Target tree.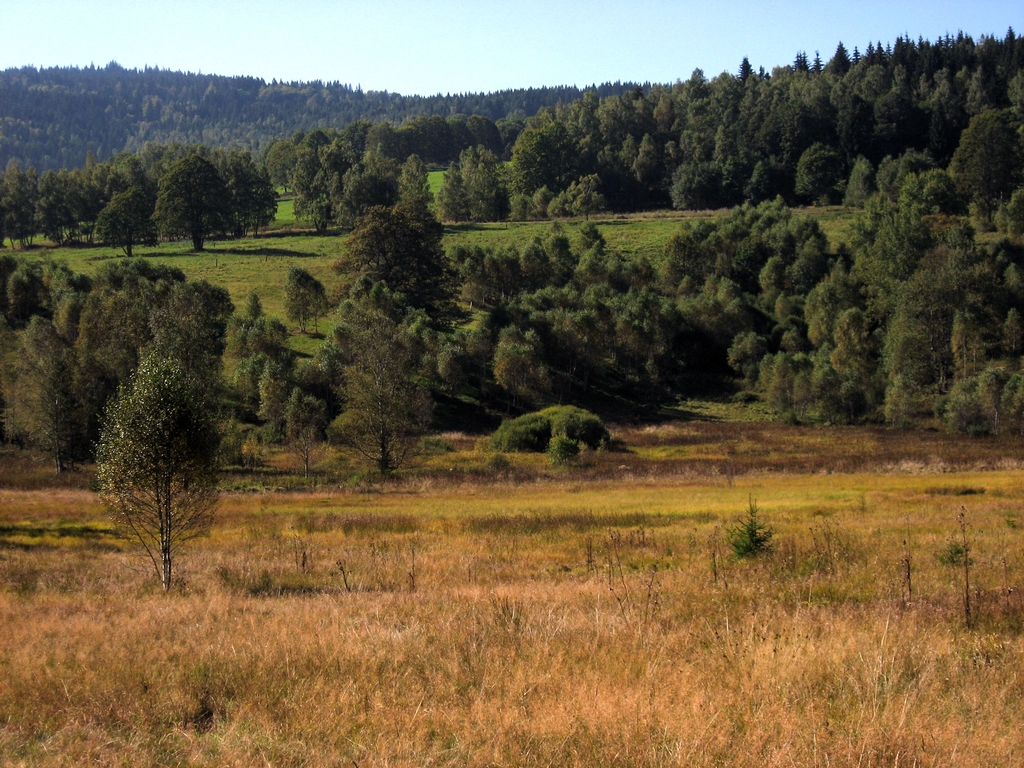
Target region: box(91, 353, 225, 591).
